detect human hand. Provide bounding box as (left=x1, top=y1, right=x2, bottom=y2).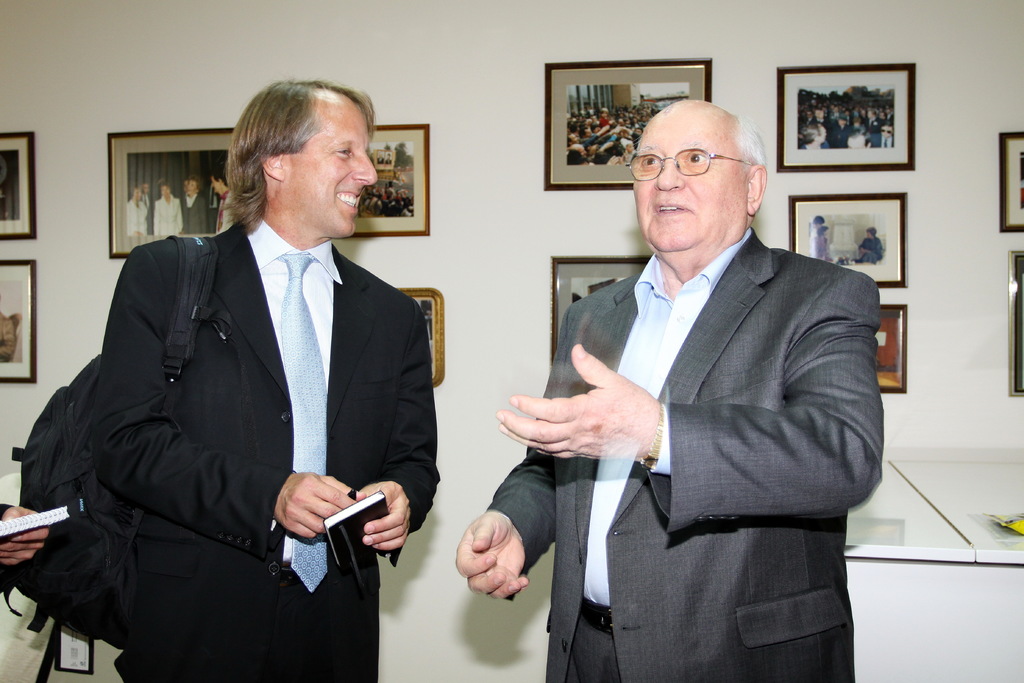
(left=499, top=360, right=682, bottom=472).
